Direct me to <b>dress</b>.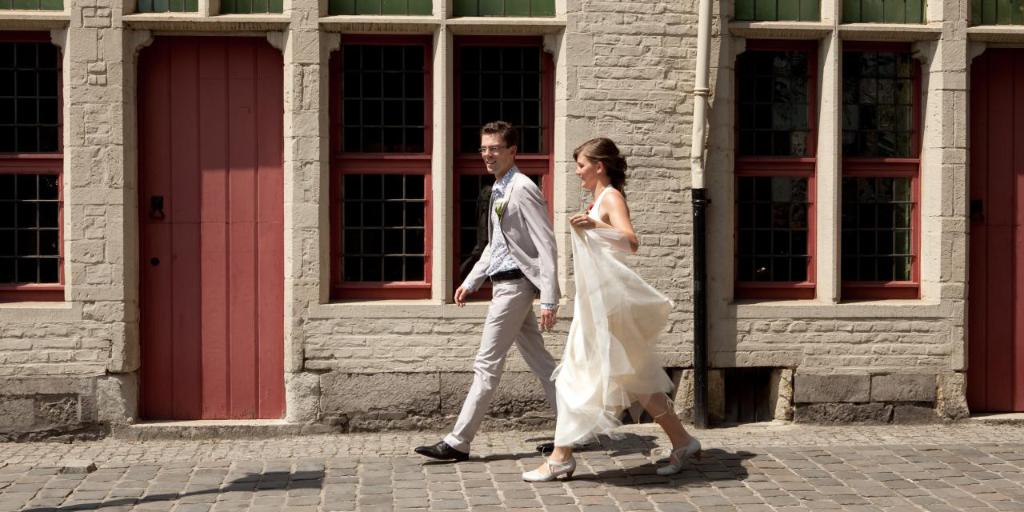
Direction: <box>548,187,674,449</box>.
